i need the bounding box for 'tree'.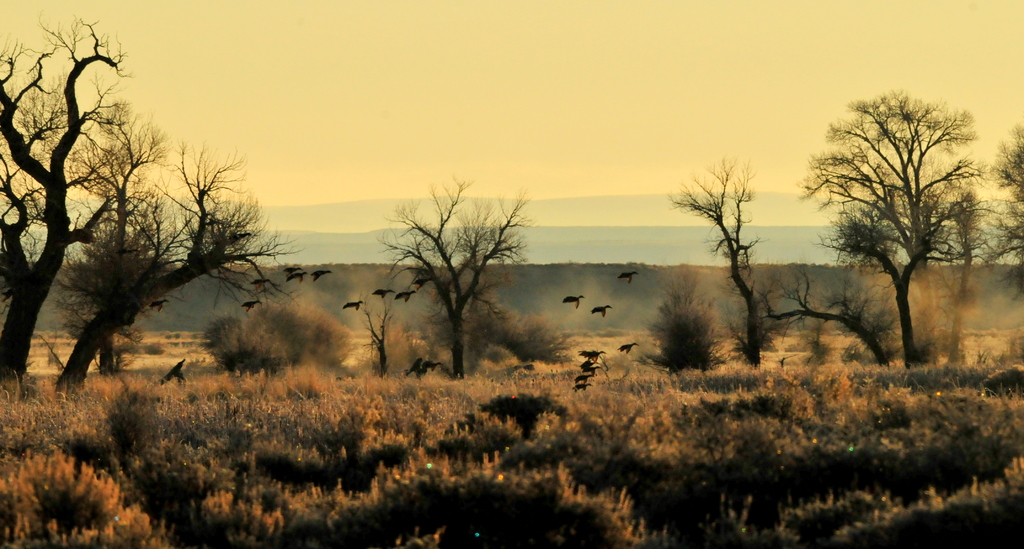
Here it is: x1=653, y1=159, x2=786, y2=372.
